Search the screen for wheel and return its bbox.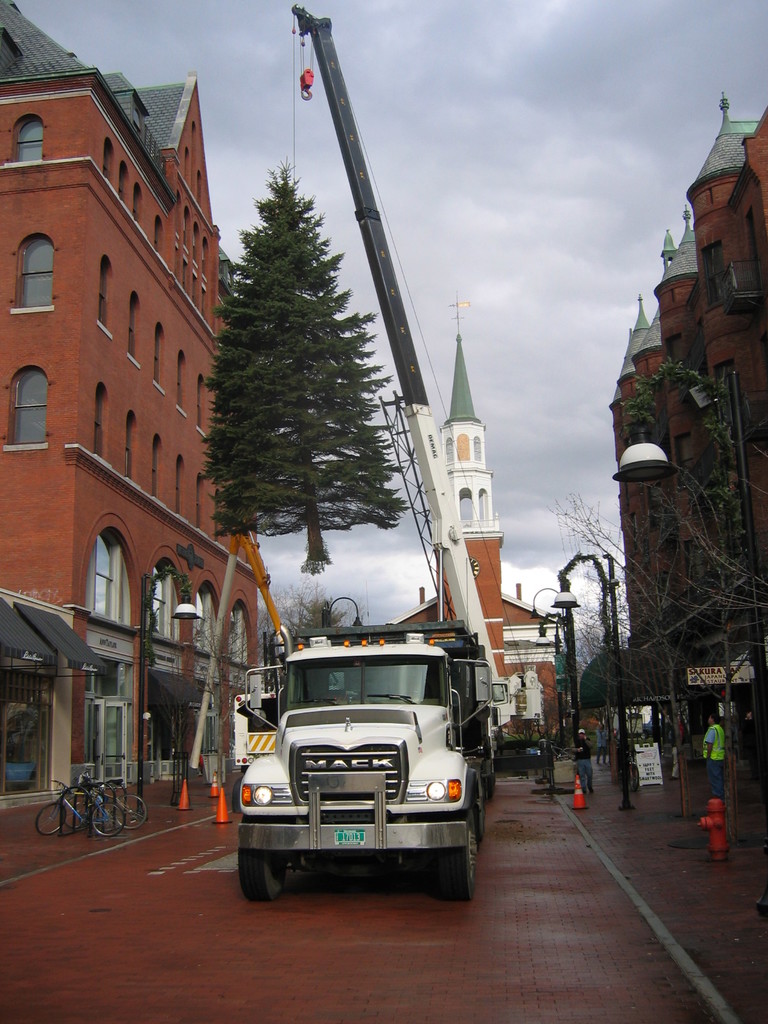
Found: 235/851/285/899.
